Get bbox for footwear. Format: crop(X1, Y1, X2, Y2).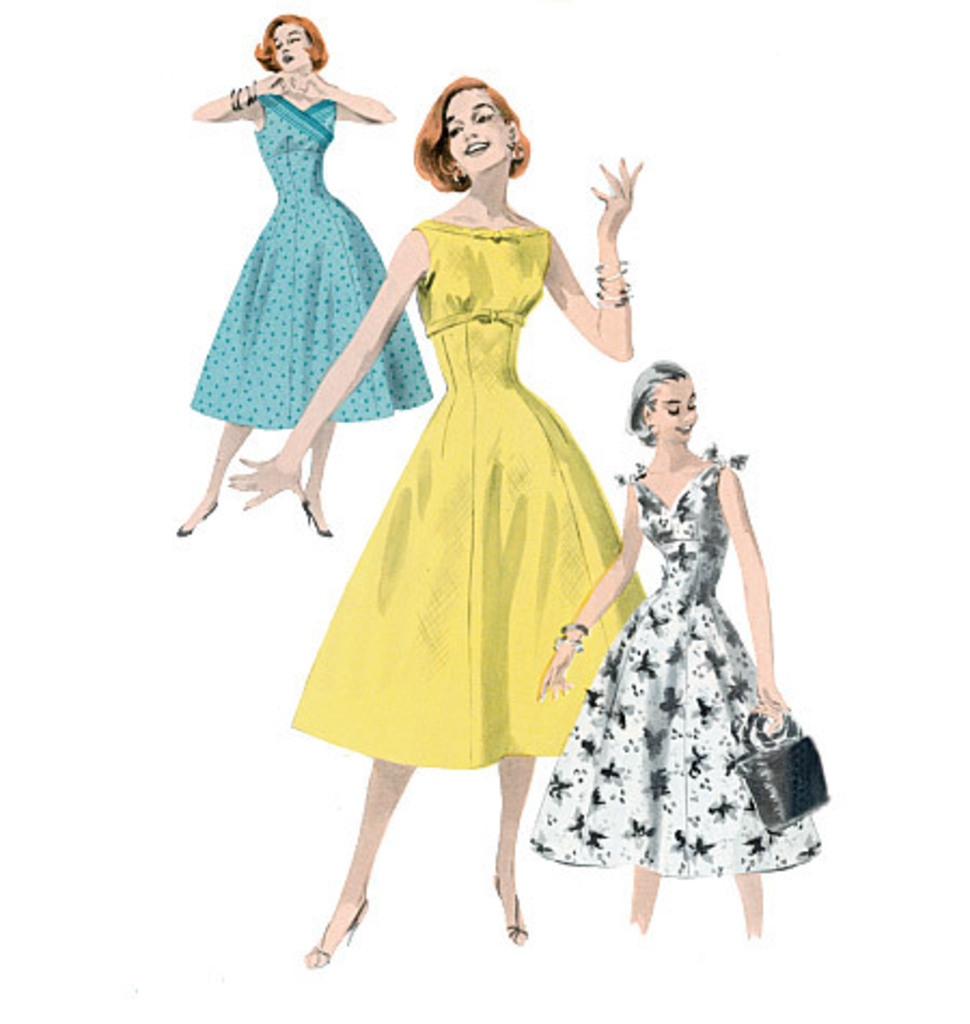
crop(295, 496, 332, 535).
